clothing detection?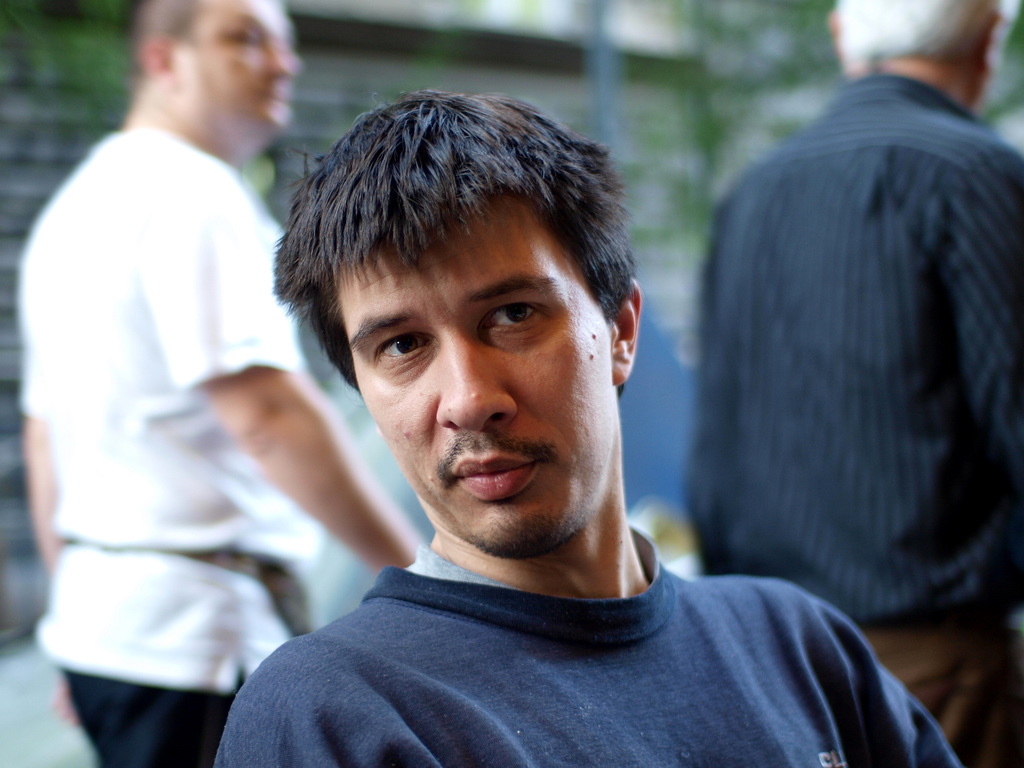
BBox(167, 470, 977, 758)
